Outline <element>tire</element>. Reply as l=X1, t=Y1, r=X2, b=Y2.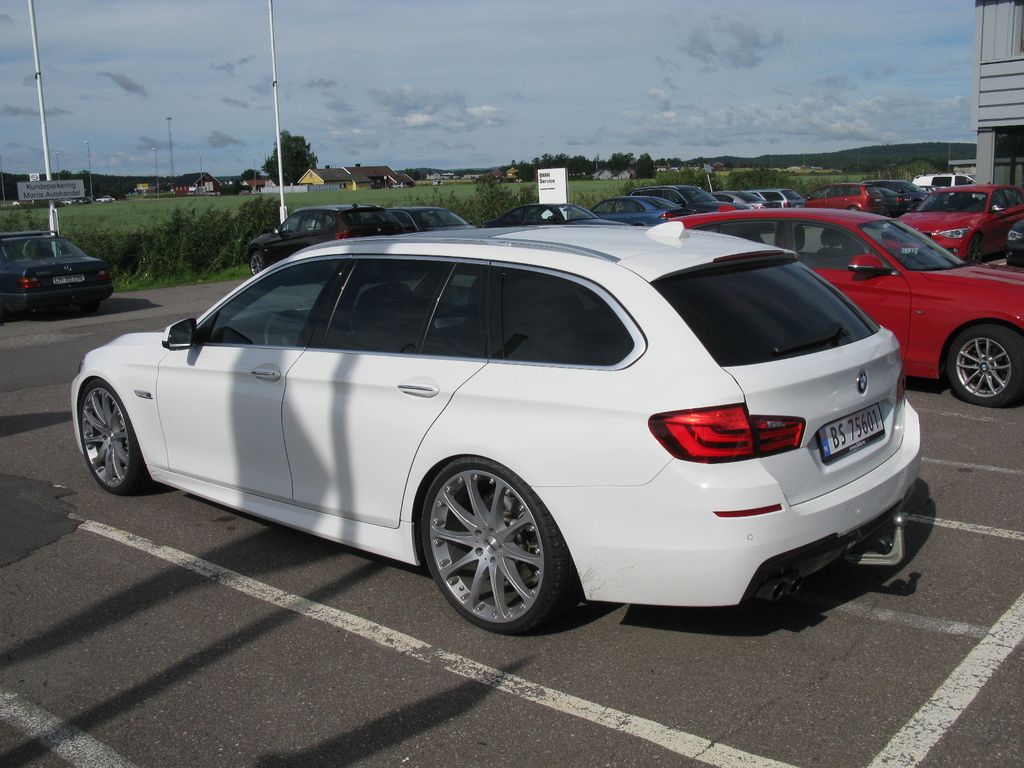
l=947, t=323, r=1023, b=405.
